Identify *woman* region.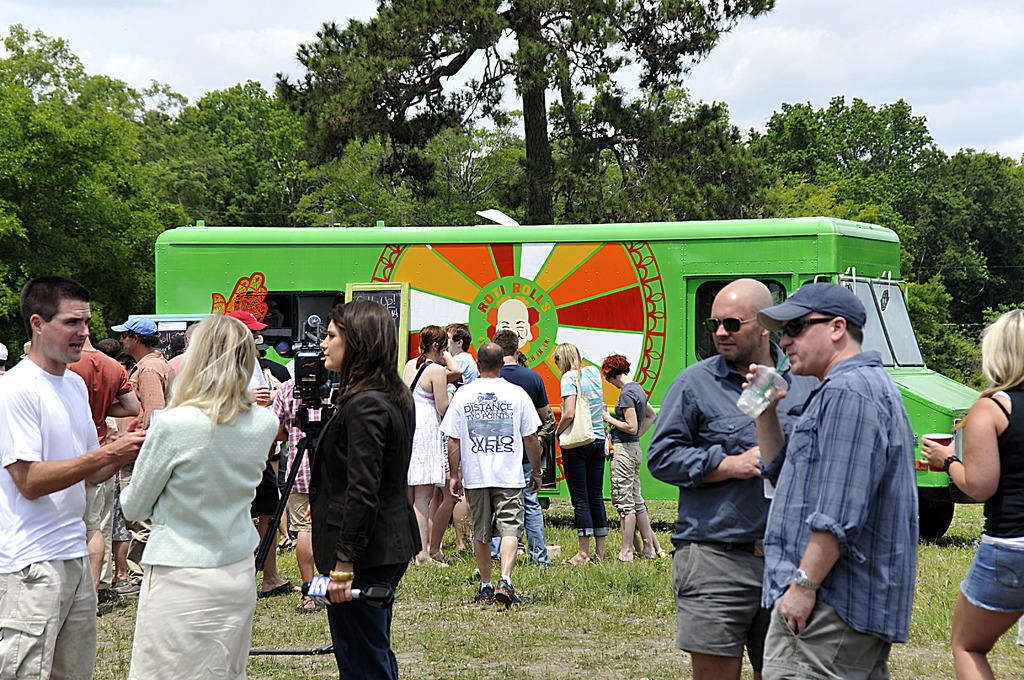
Region: locate(590, 353, 653, 562).
